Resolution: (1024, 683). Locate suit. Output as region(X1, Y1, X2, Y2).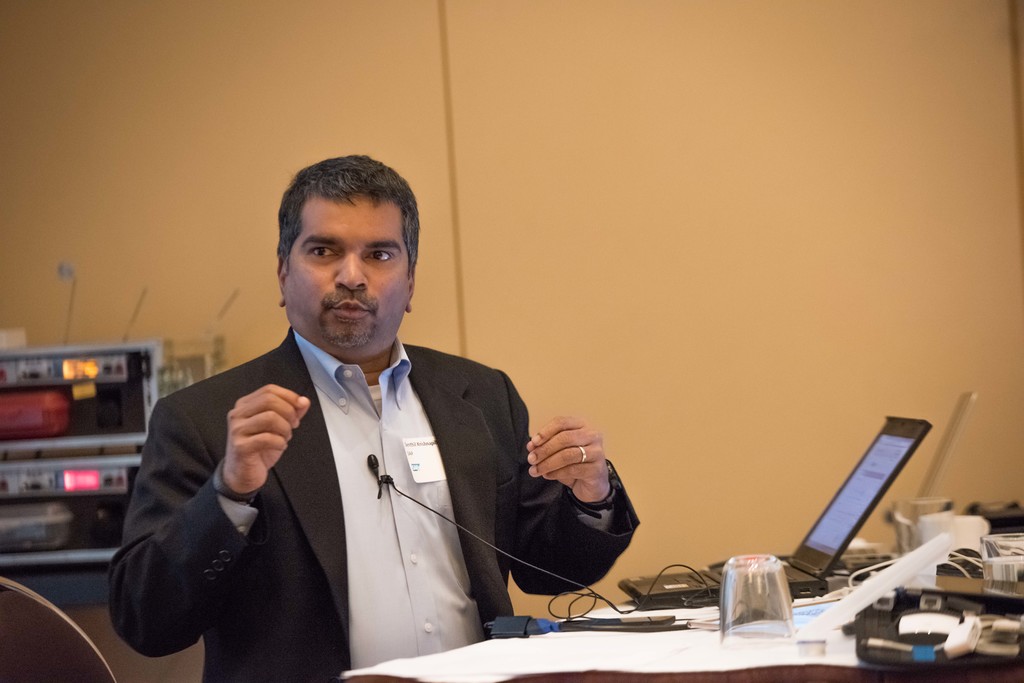
region(229, 262, 584, 643).
